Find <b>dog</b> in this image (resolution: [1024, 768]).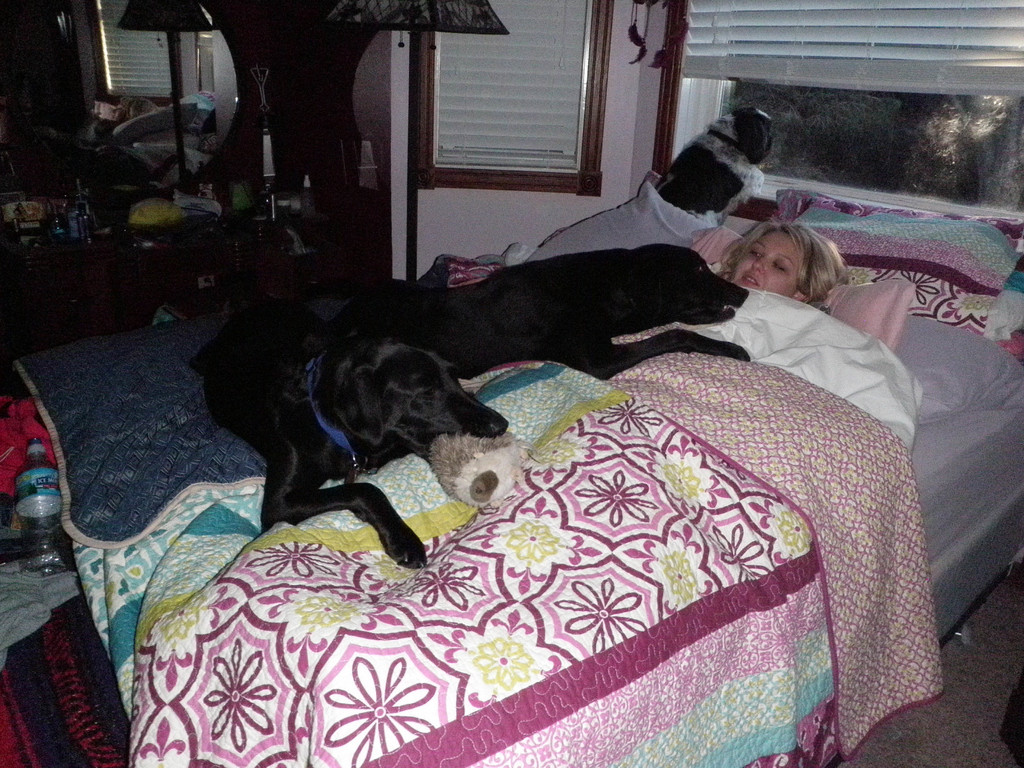
311, 245, 751, 380.
